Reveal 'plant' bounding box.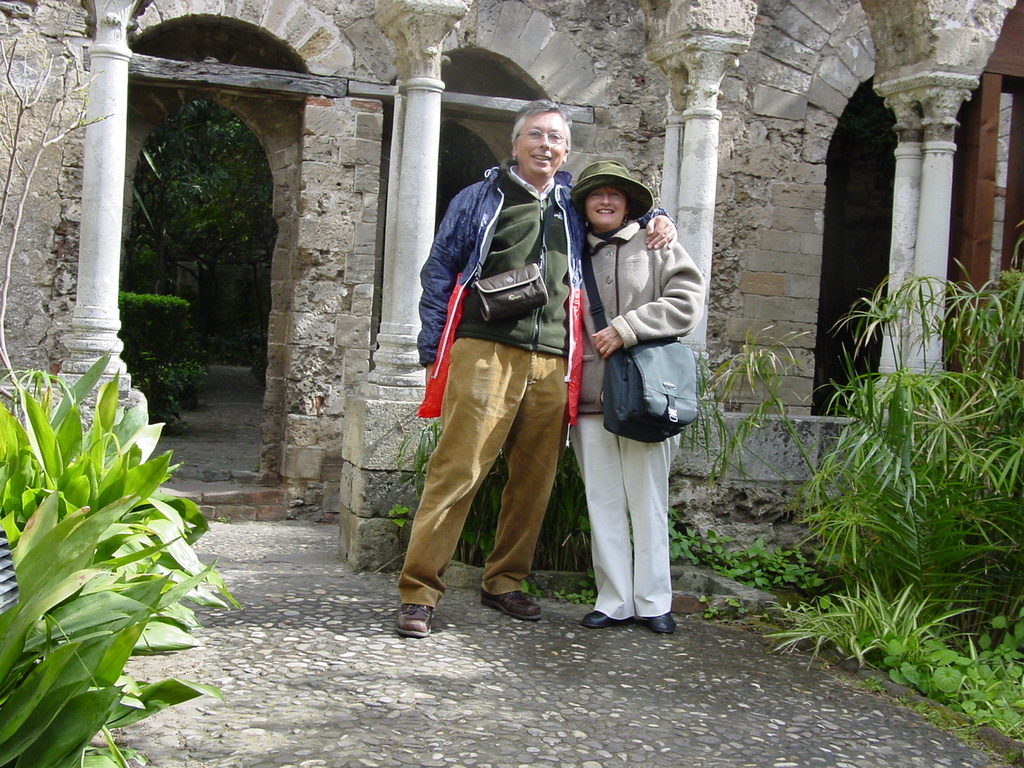
Revealed: BBox(396, 419, 443, 499).
